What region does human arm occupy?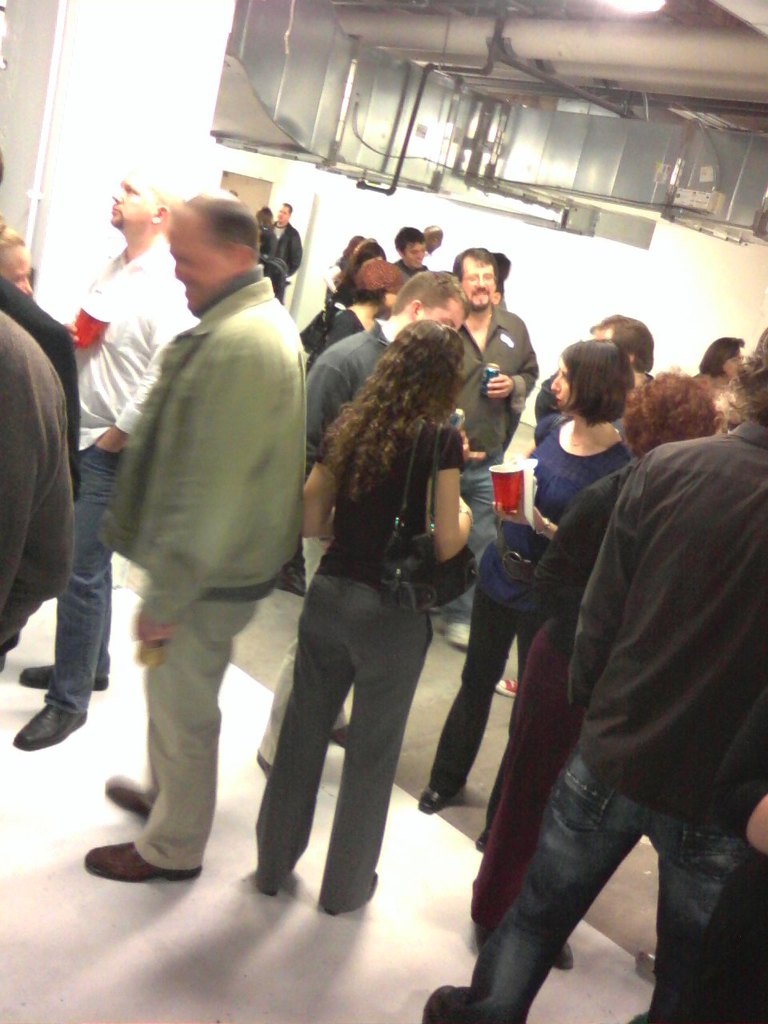
select_region(299, 410, 346, 541).
